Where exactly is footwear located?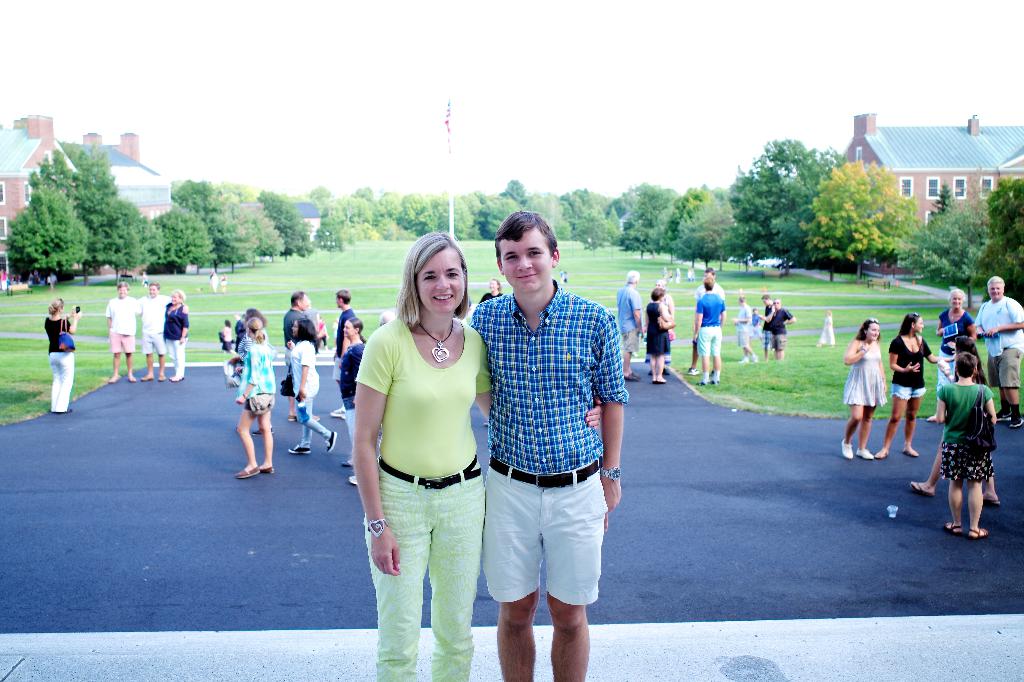
Its bounding box is crop(943, 523, 960, 537).
